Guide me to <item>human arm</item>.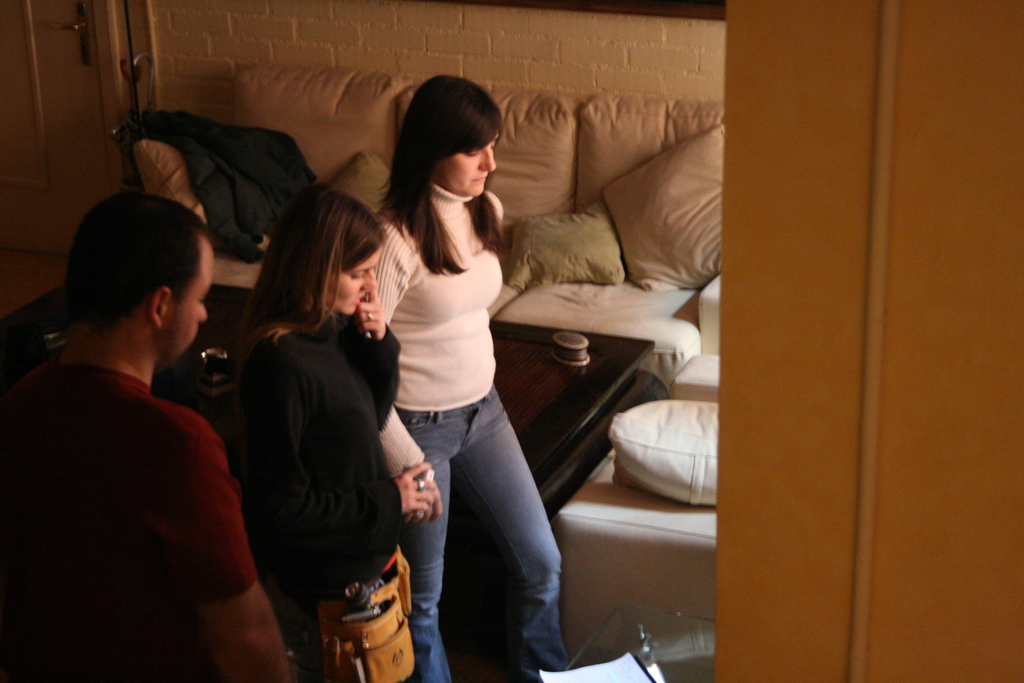
Guidance: (490, 189, 511, 233).
